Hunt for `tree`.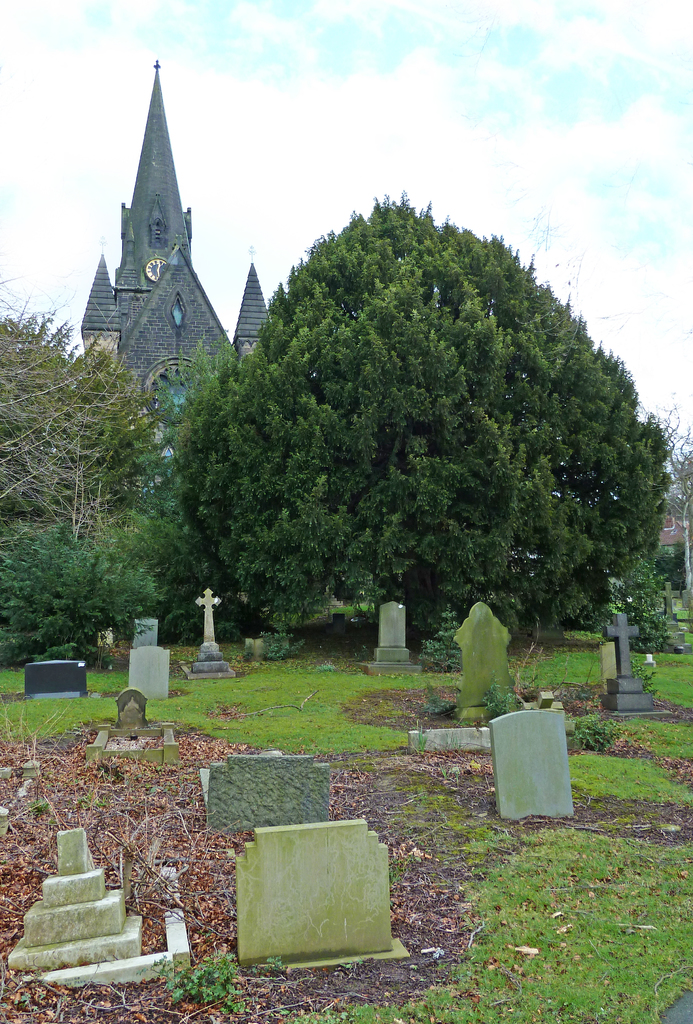
Hunted down at <region>172, 188, 670, 646</region>.
